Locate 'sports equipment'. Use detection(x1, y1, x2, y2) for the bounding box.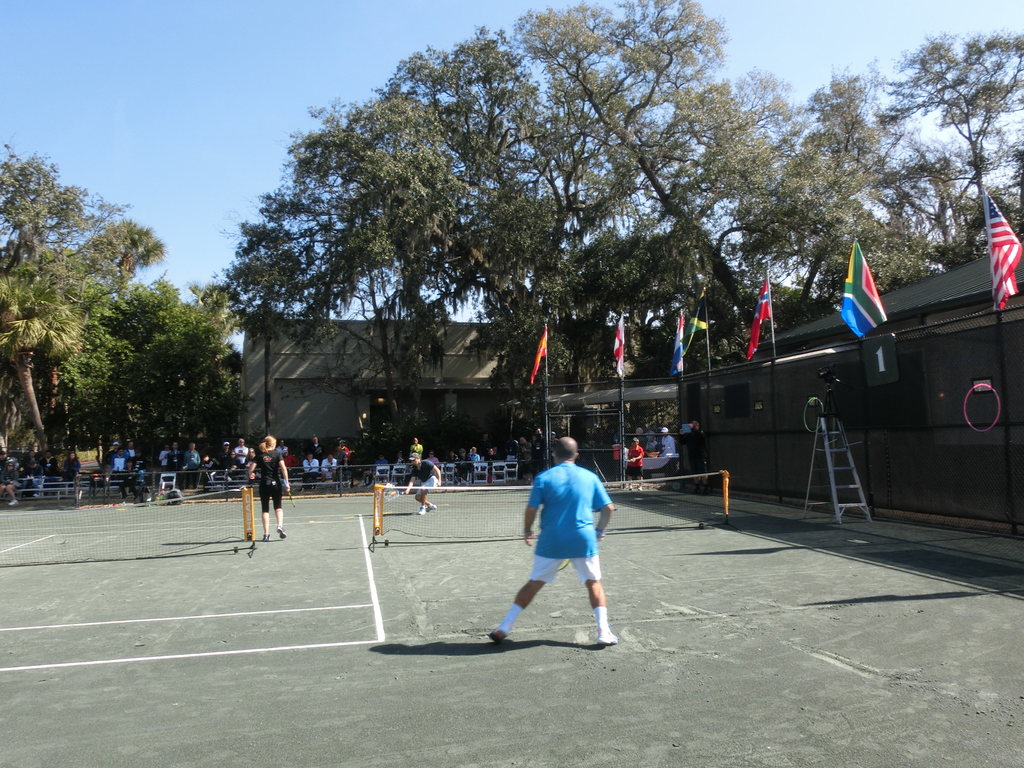
detection(380, 487, 404, 501).
